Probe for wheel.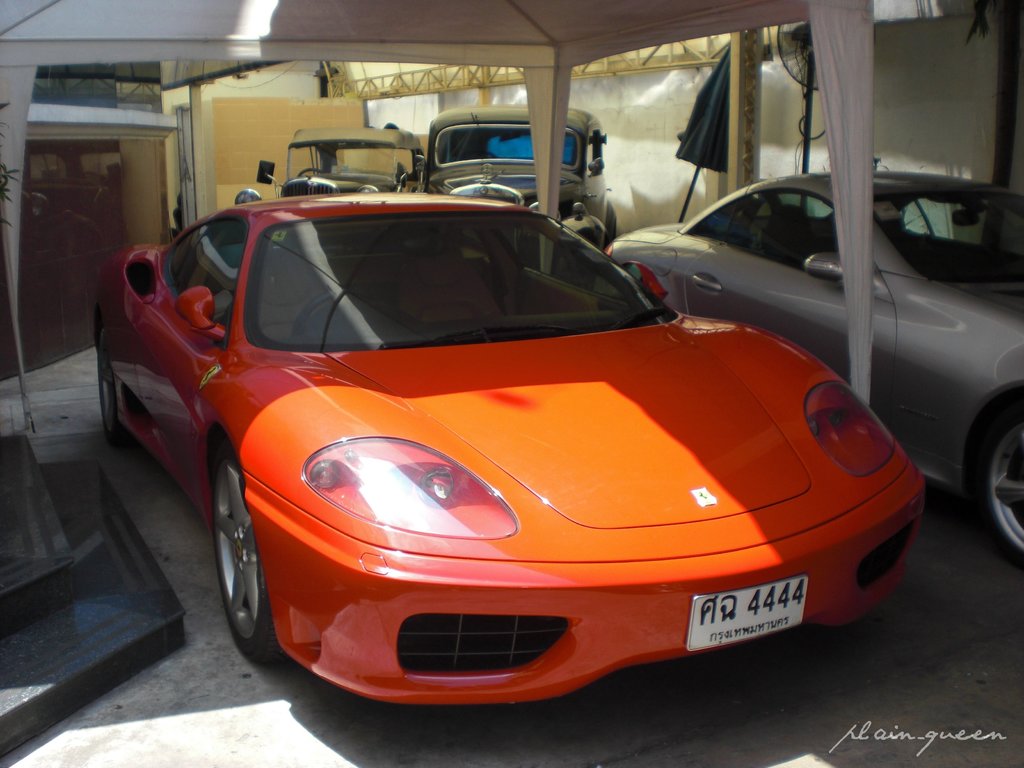
Probe result: box(963, 406, 1023, 564).
